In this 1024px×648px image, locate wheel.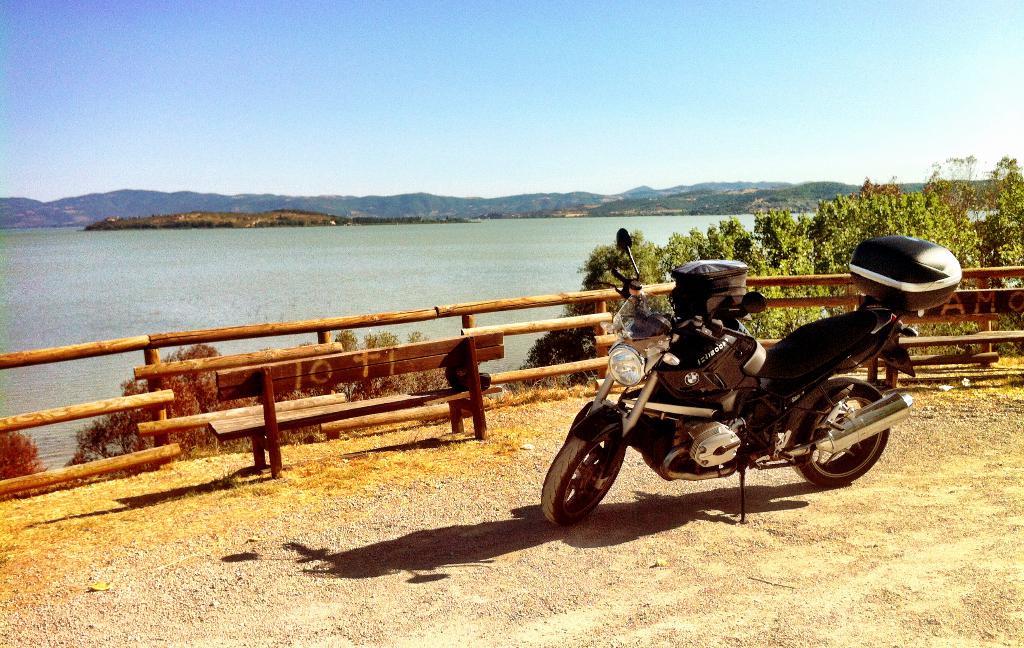
Bounding box: region(552, 417, 637, 527).
